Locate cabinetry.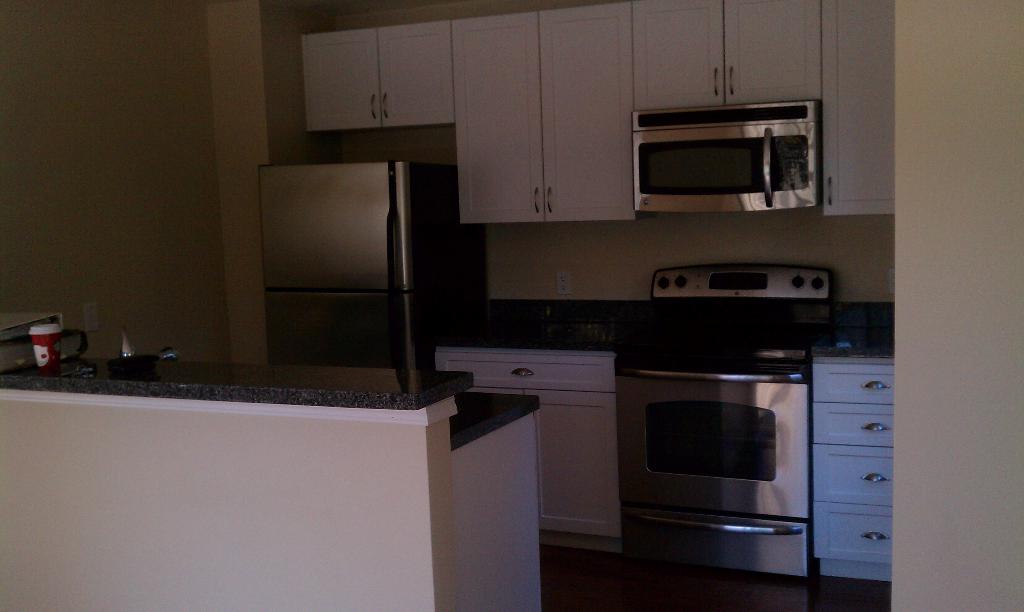
Bounding box: 439/353/628/542.
